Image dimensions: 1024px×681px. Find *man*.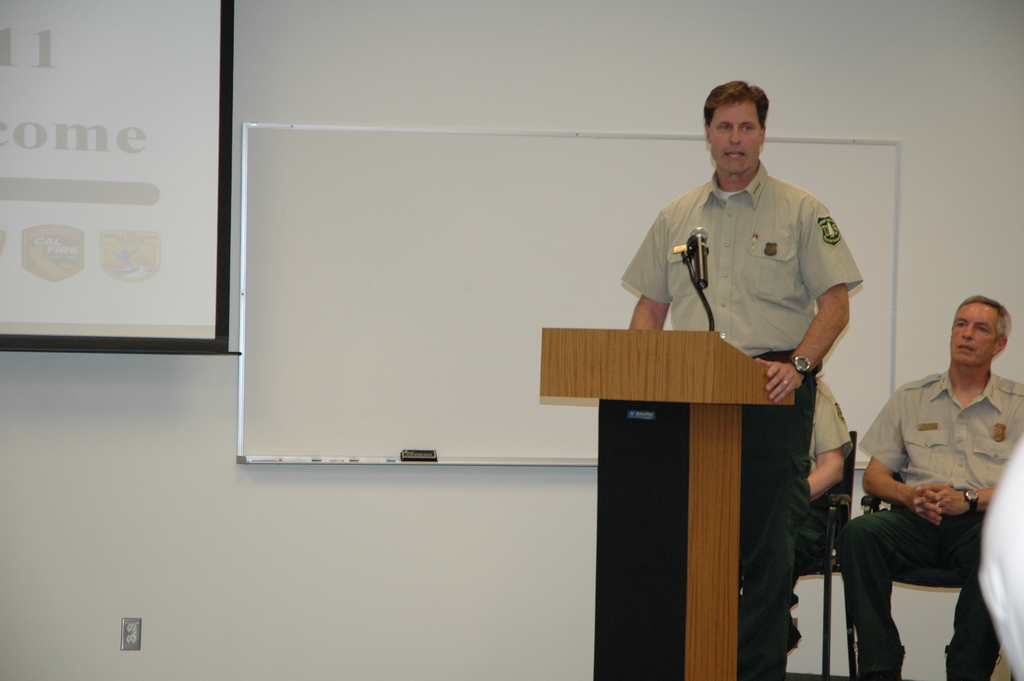
[x1=621, y1=83, x2=860, y2=680].
